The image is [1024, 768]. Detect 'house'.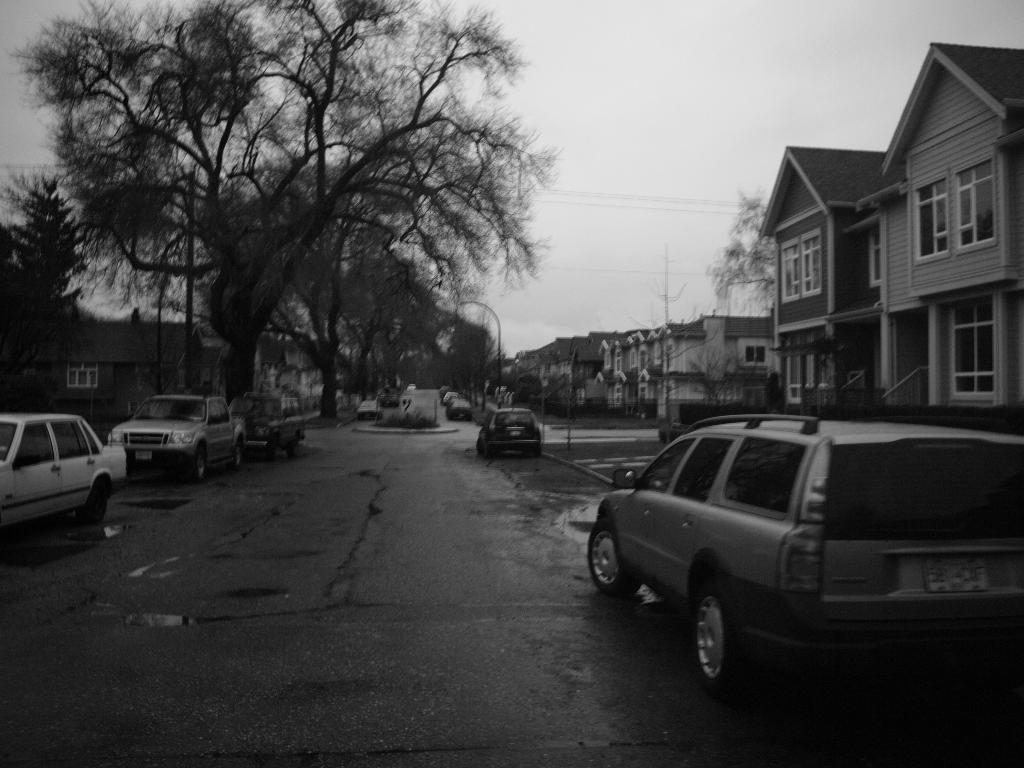
Detection: <box>253,339,323,394</box>.
